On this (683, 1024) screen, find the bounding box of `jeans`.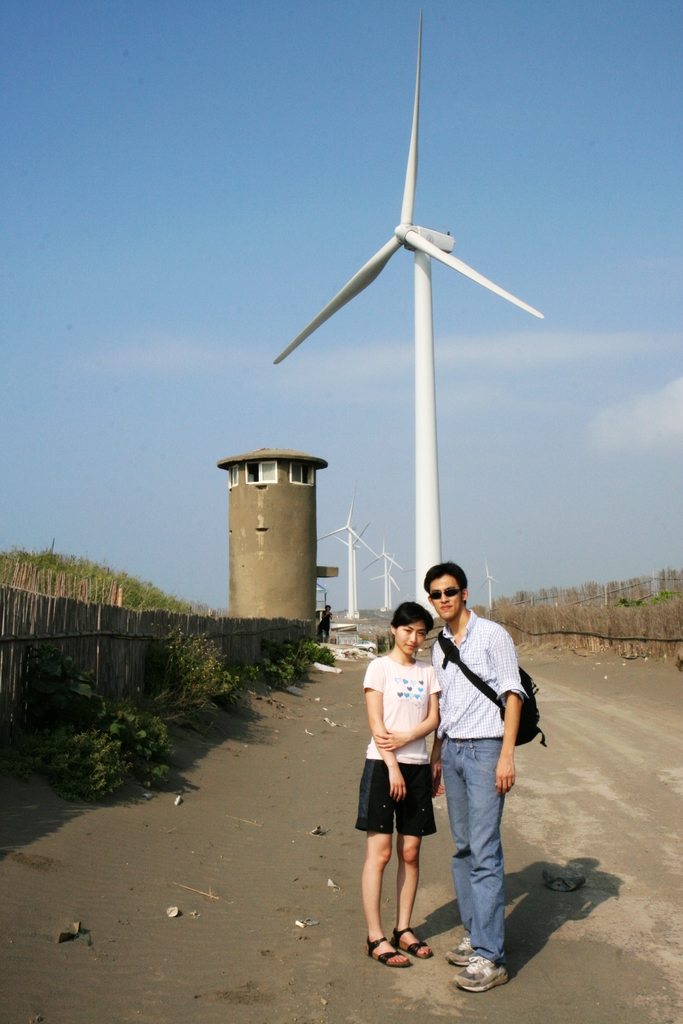
Bounding box: <region>448, 744, 524, 988</region>.
